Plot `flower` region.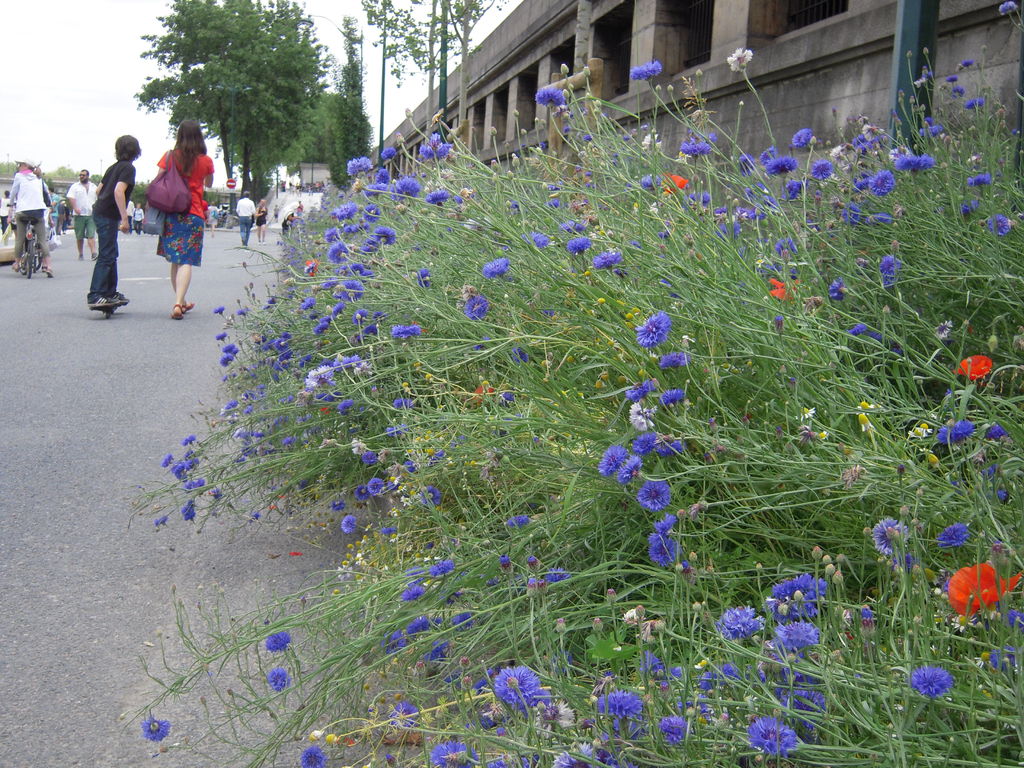
Plotted at 724/660/738/680.
